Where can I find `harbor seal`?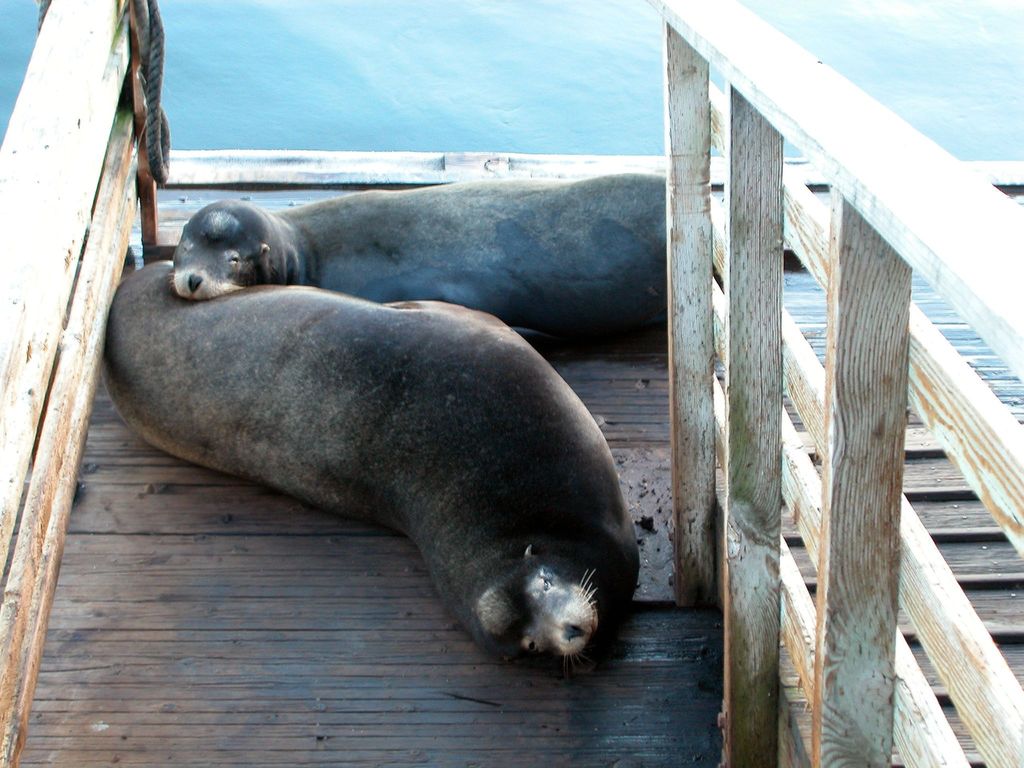
You can find it at 165, 166, 668, 345.
